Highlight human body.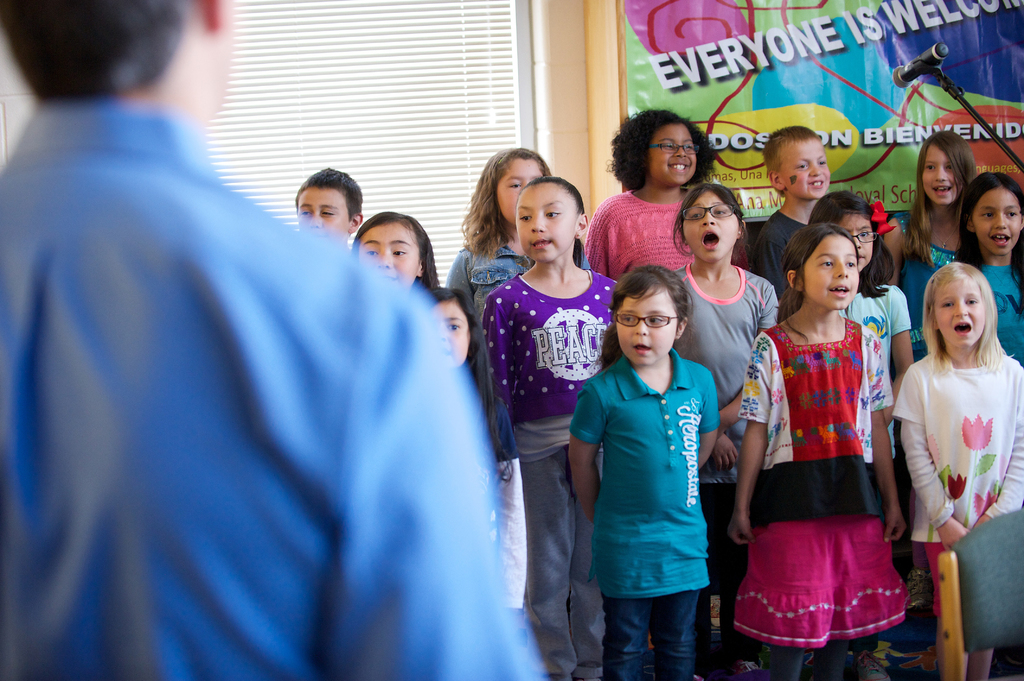
Highlighted region: Rect(751, 184, 933, 649).
